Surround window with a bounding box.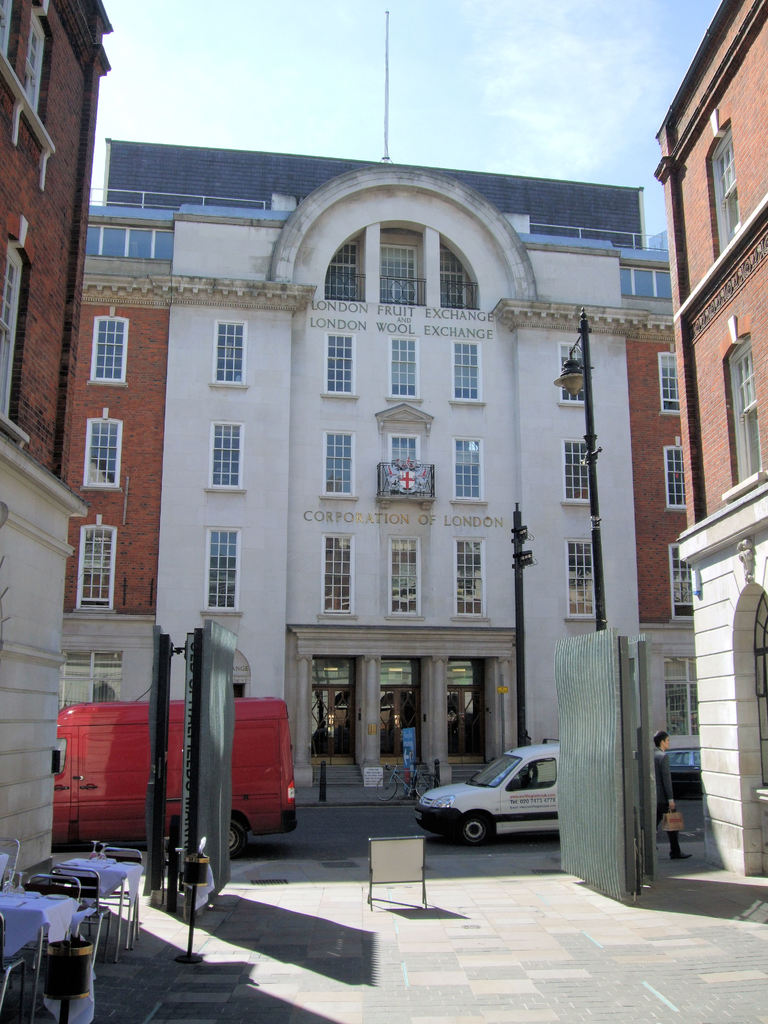
crop(662, 440, 686, 513).
